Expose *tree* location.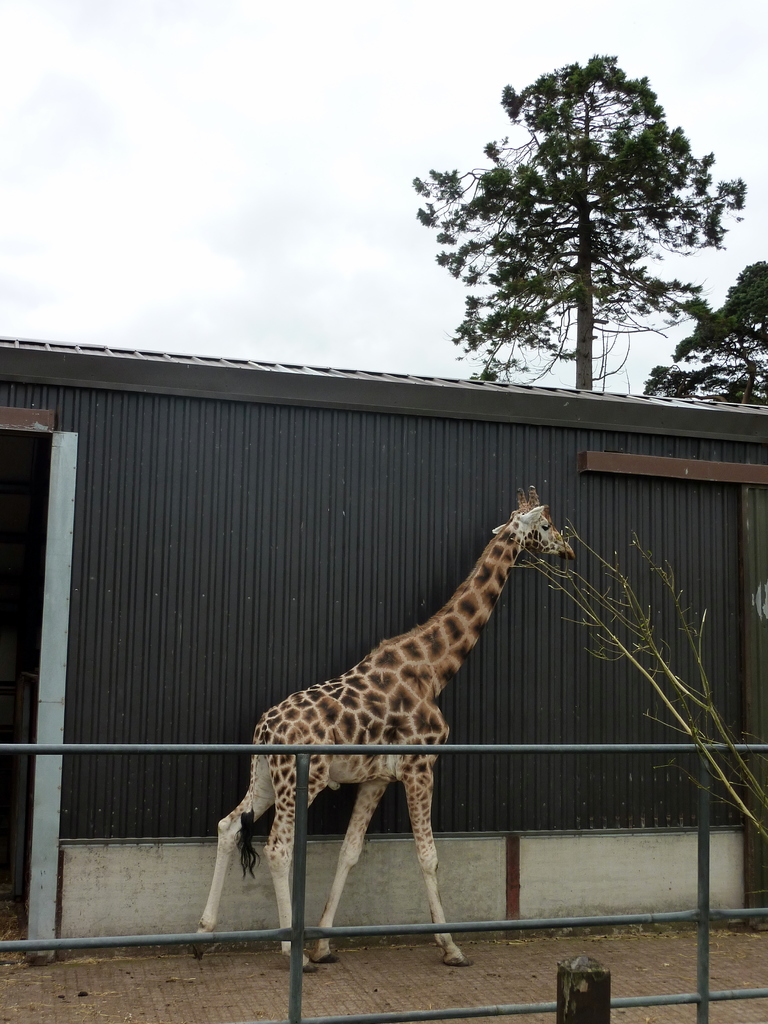
Exposed at (x1=637, y1=259, x2=767, y2=409).
